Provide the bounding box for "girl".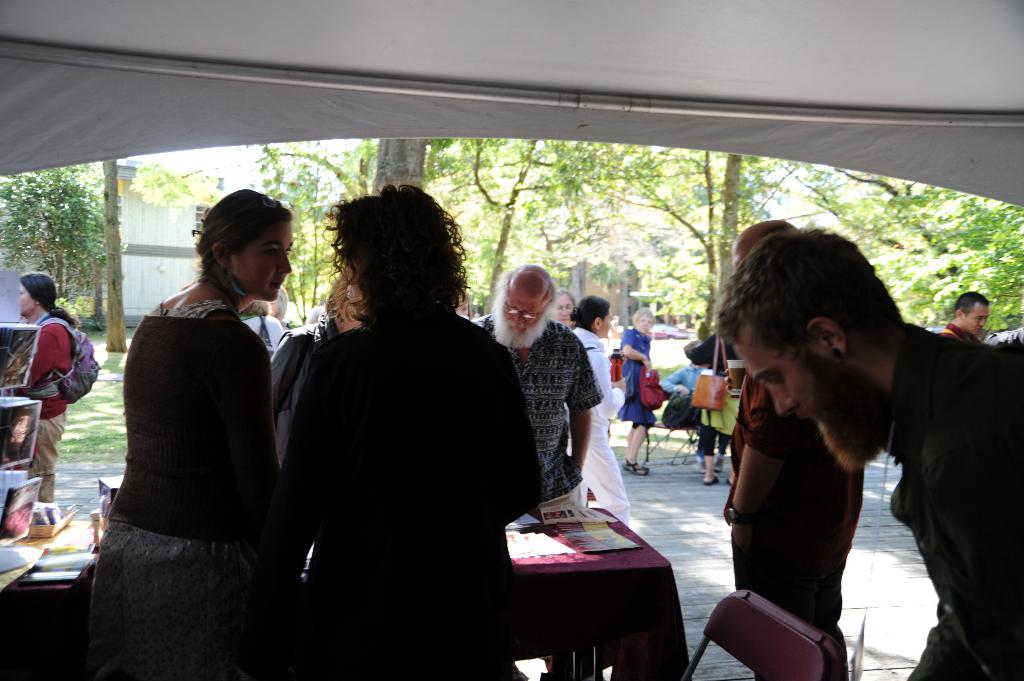
[97,195,290,680].
